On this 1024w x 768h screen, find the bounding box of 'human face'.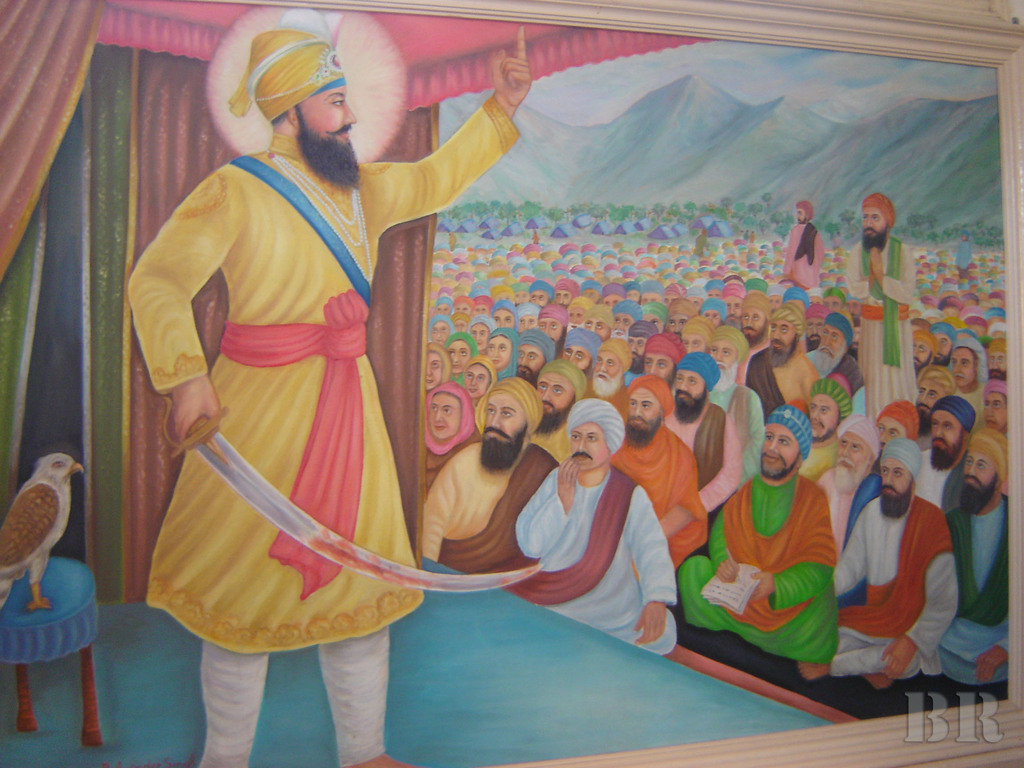
Bounding box: select_region(536, 372, 575, 423).
